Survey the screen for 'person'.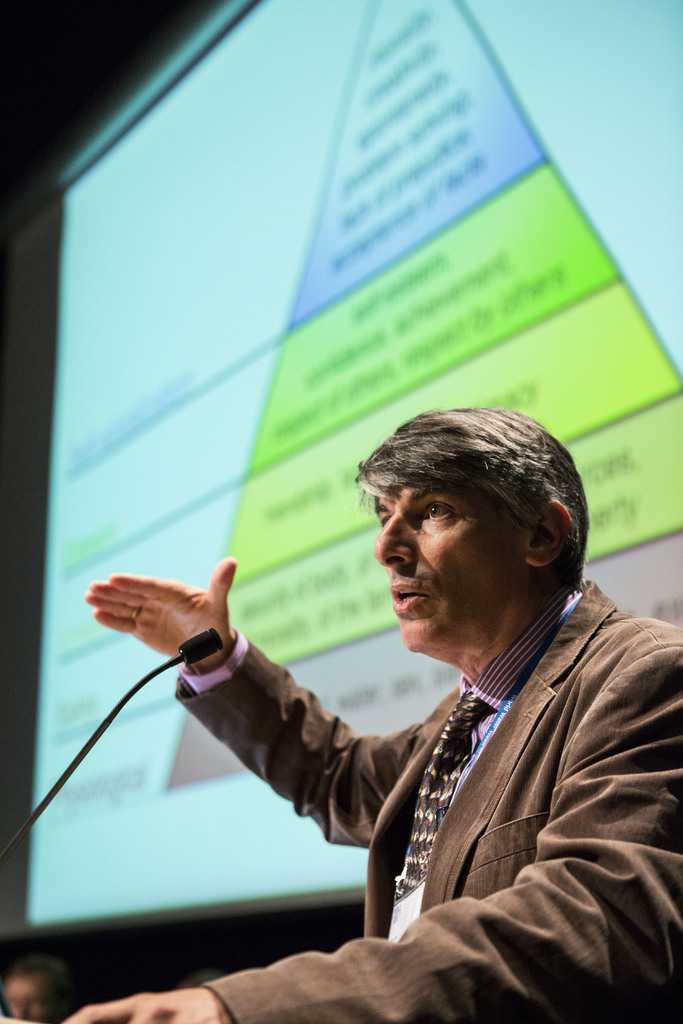
Survey found: (x1=0, y1=944, x2=63, y2=1023).
